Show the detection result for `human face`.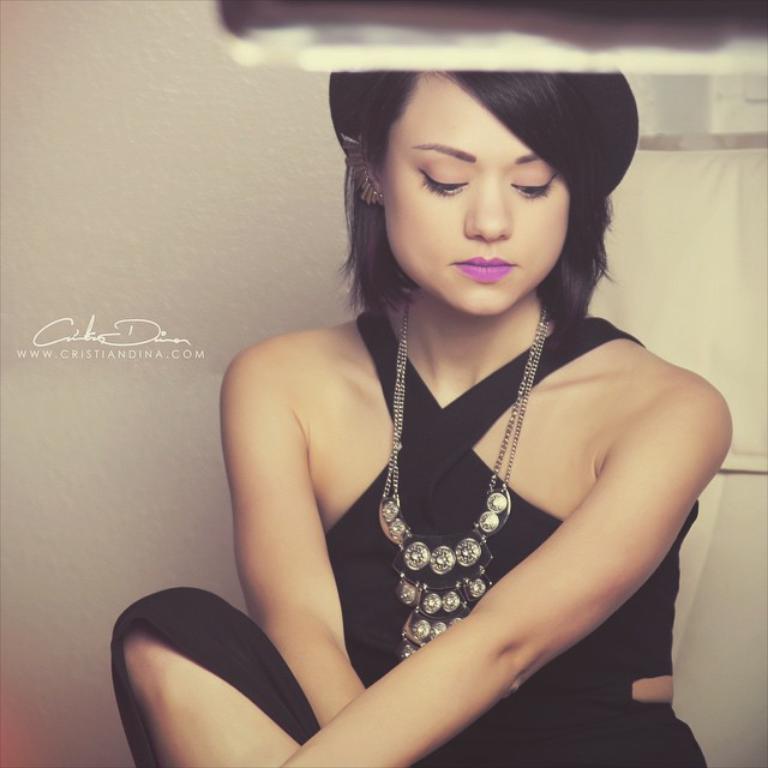
region(379, 68, 574, 320).
